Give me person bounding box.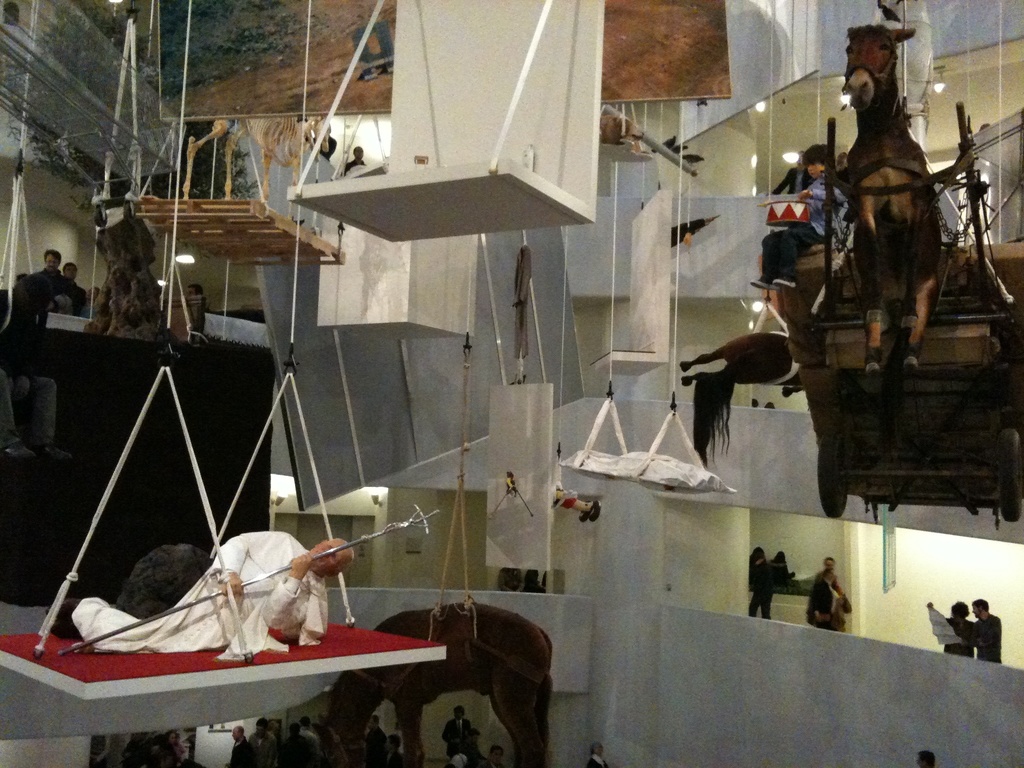
region(9, 237, 70, 346).
